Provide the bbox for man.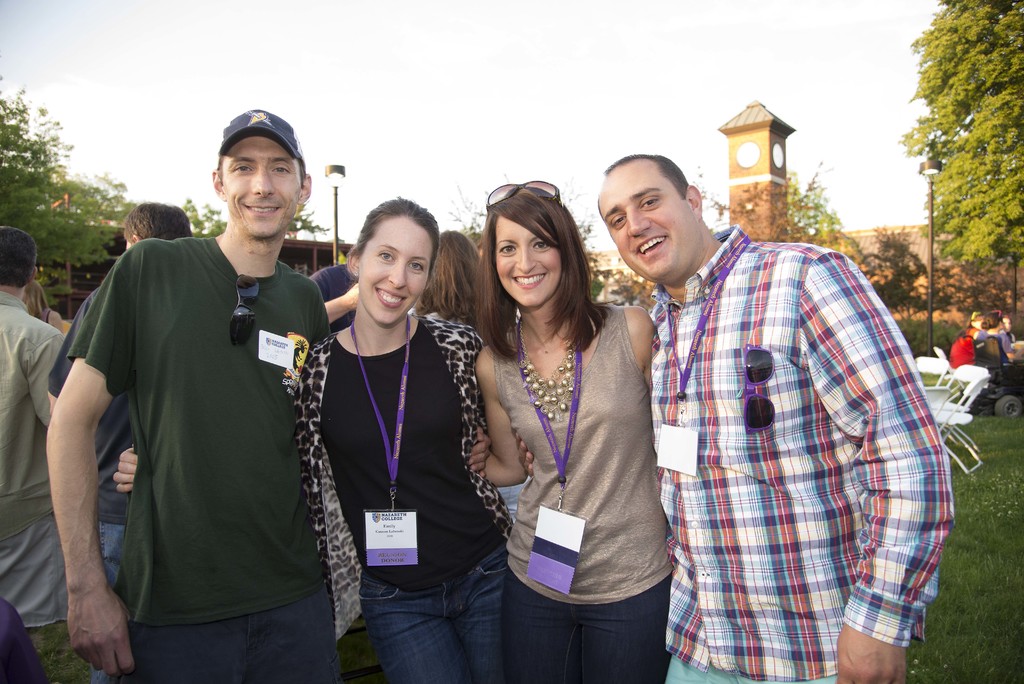
pyautogui.locateOnScreen(0, 223, 68, 628).
